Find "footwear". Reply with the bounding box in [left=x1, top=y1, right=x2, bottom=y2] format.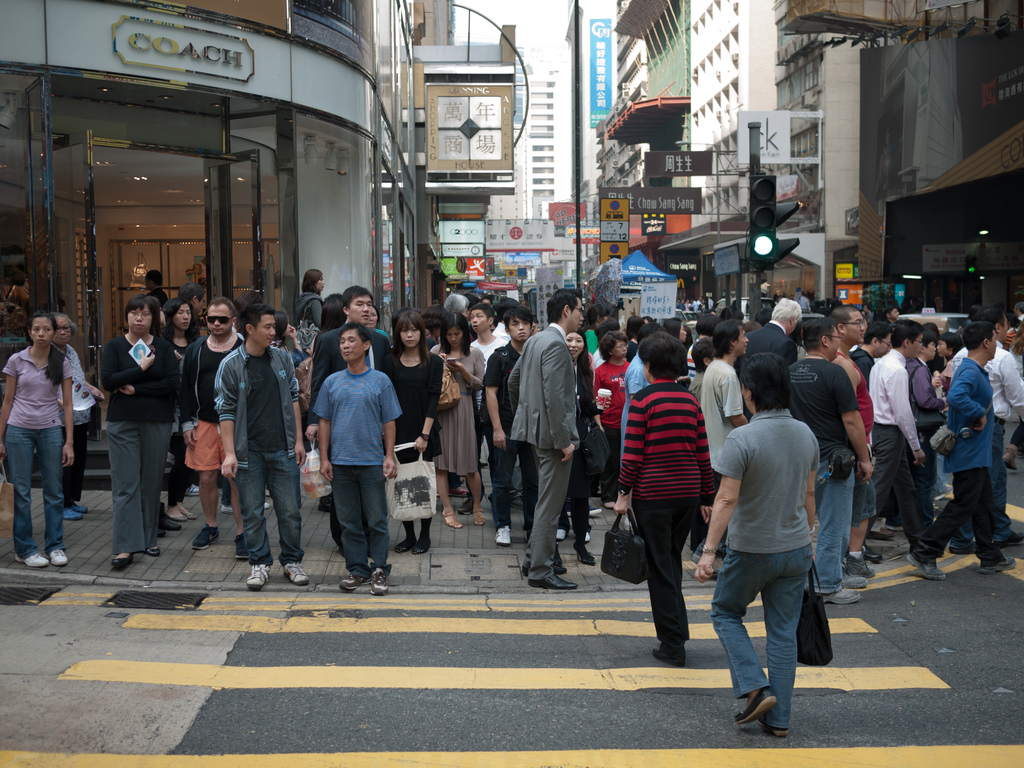
[left=904, top=553, right=947, bottom=582].
